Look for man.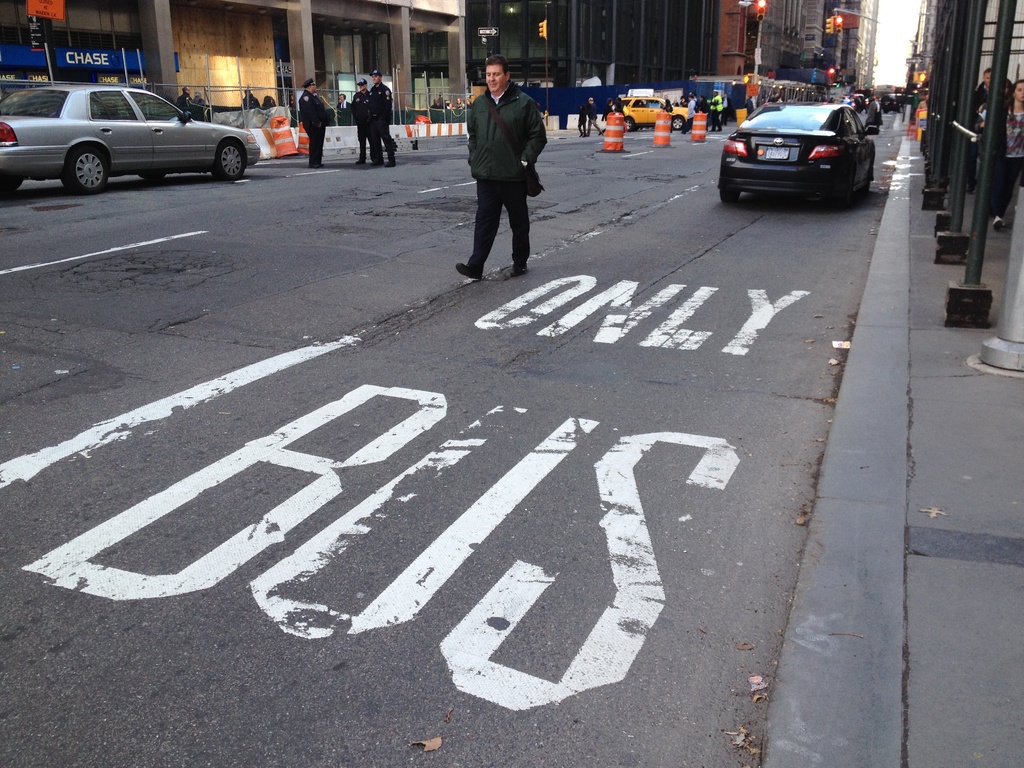
Found: crop(584, 96, 603, 137).
